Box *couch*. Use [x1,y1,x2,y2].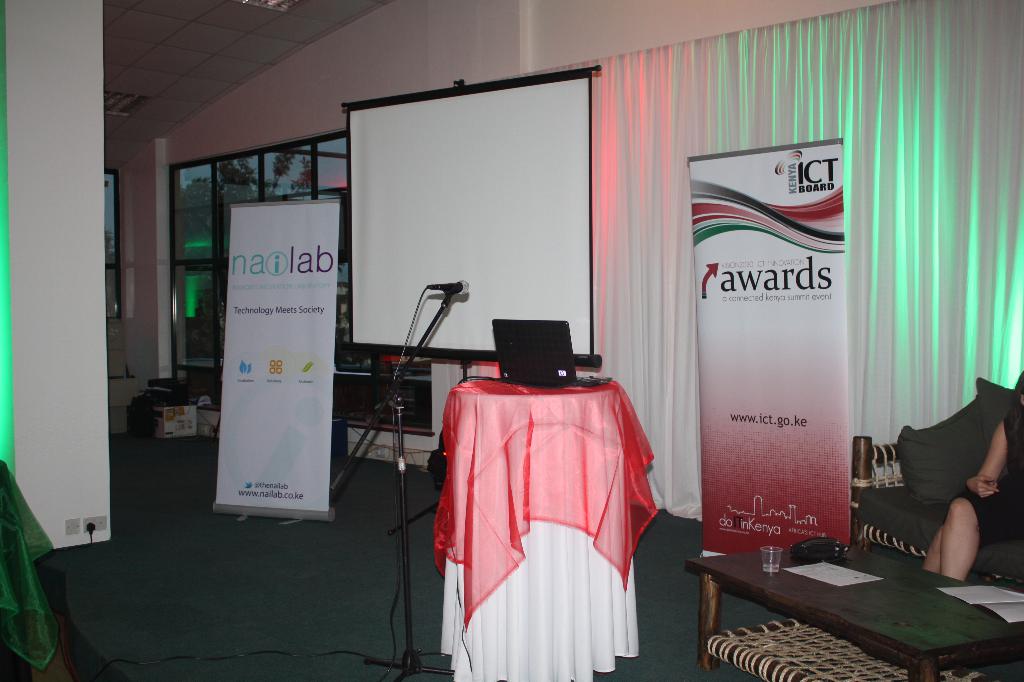
[828,434,1023,593].
